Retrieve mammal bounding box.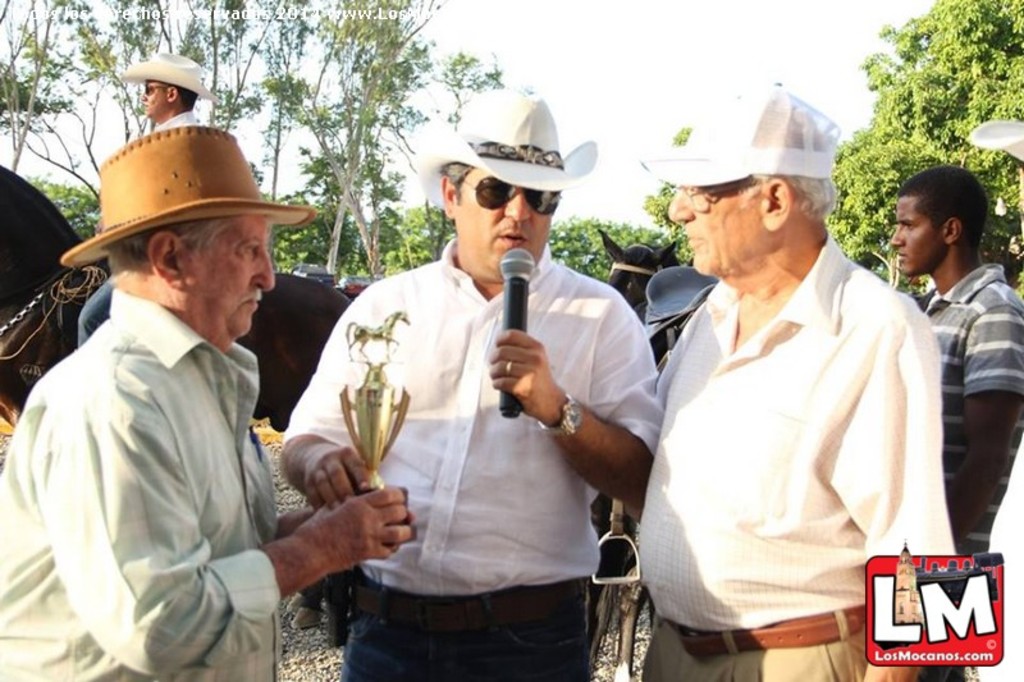
Bounding box: rect(0, 124, 413, 681).
